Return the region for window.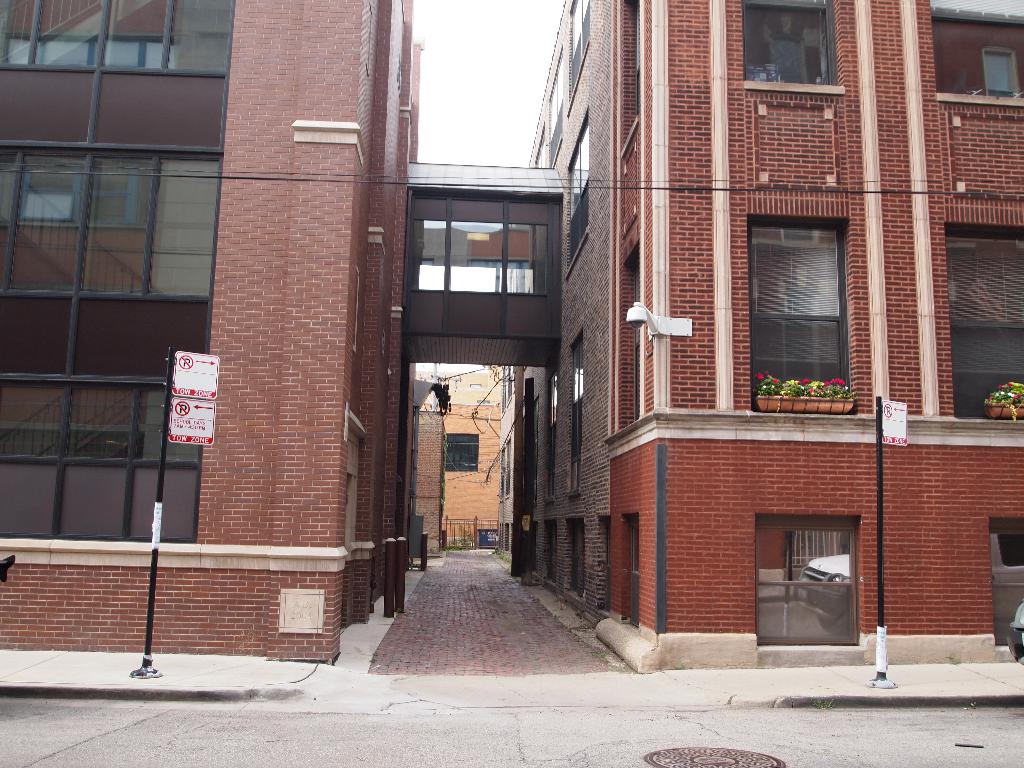
bbox=(499, 519, 509, 552).
